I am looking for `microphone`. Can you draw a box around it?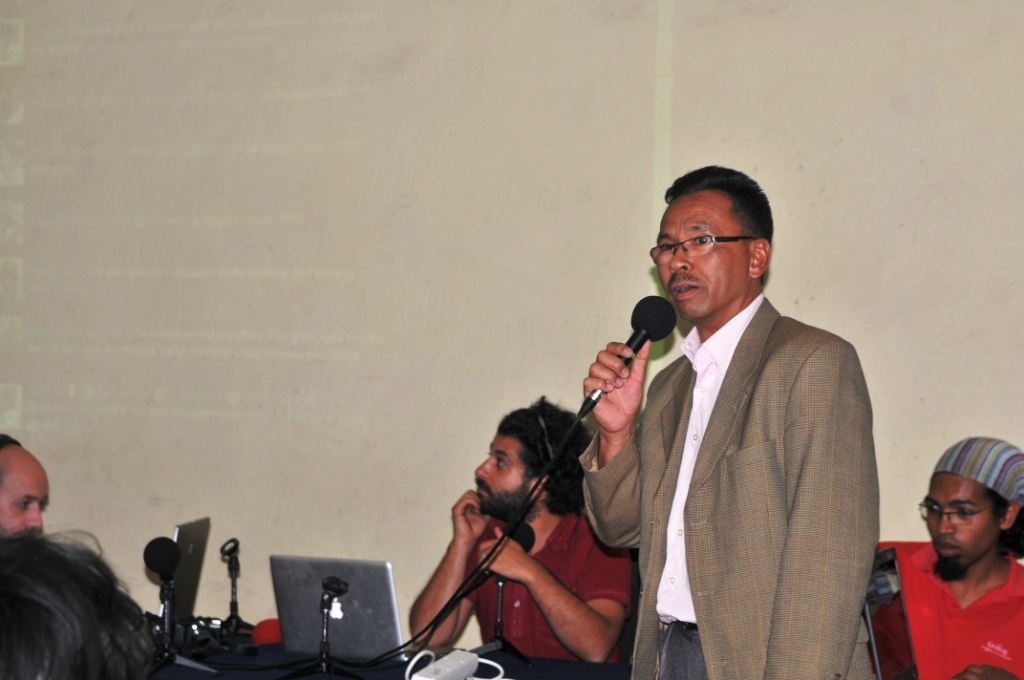
Sure, the bounding box is 578,294,678,409.
